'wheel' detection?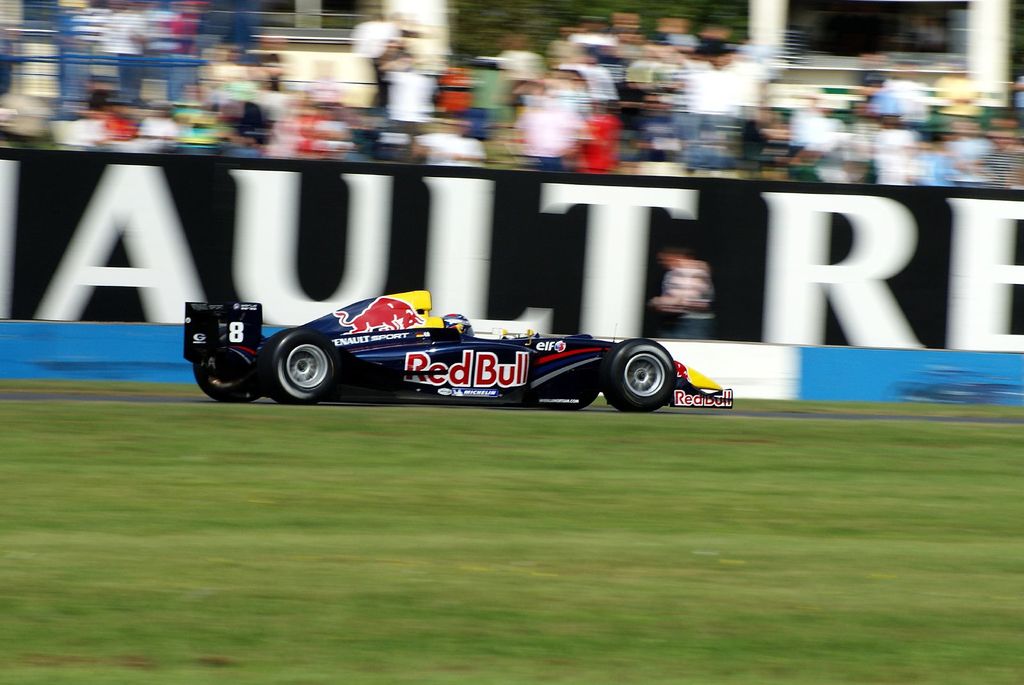
x1=253 y1=326 x2=344 y2=411
